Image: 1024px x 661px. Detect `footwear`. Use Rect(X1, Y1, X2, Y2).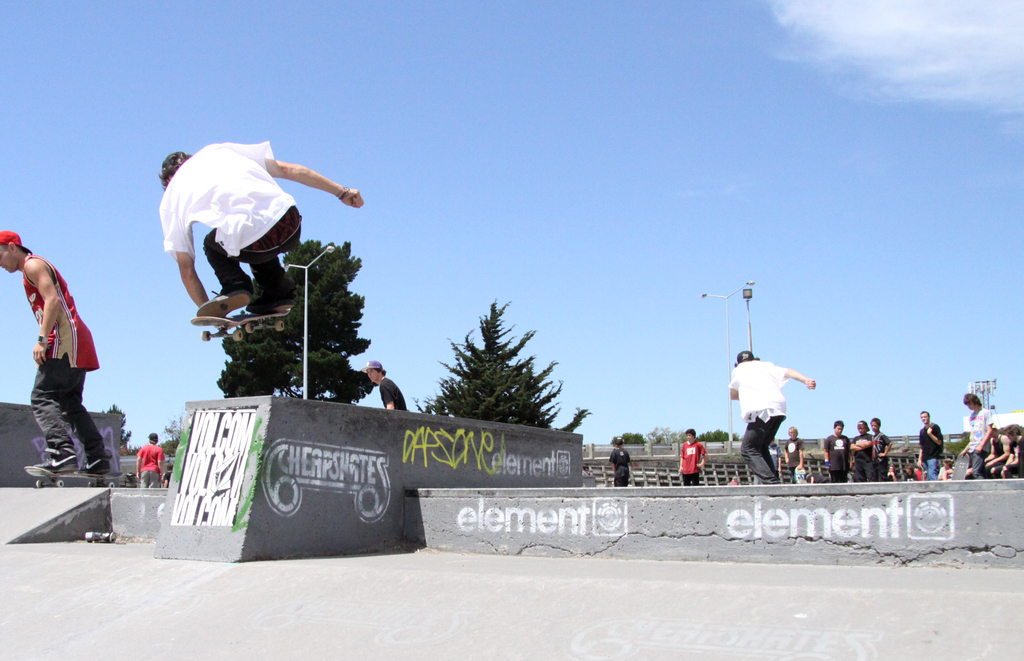
Rect(244, 286, 296, 311).
